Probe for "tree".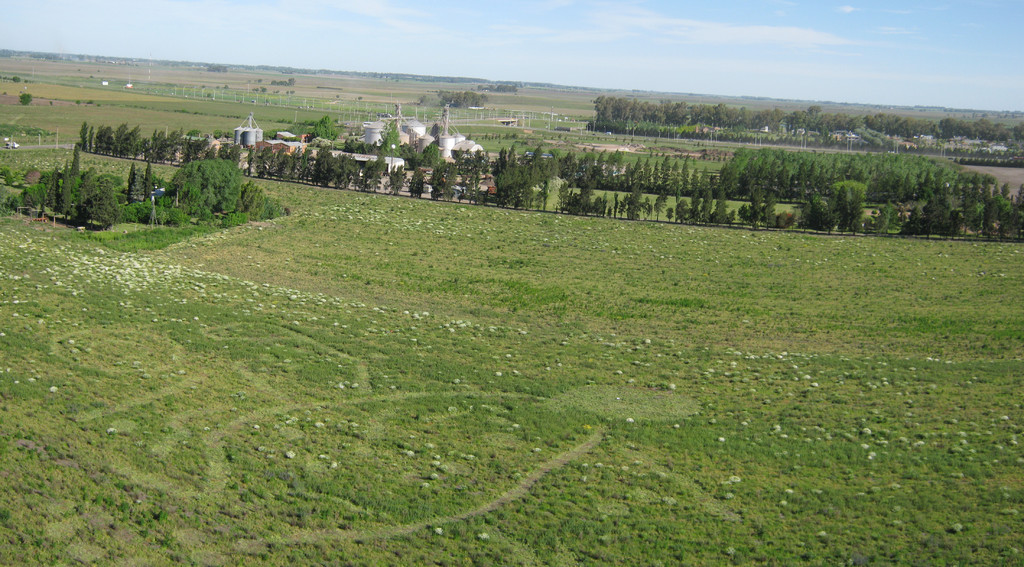
Probe result: bbox(326, 146, 365, 186).
